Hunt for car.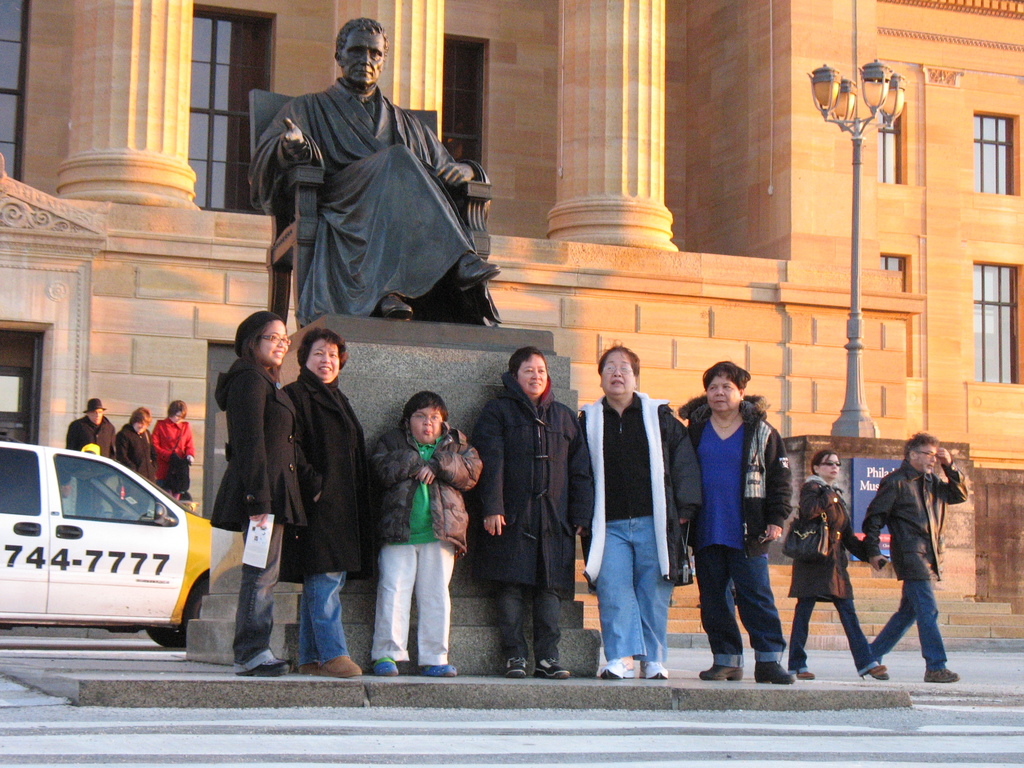
Hunted down at (0,435,212,650).
